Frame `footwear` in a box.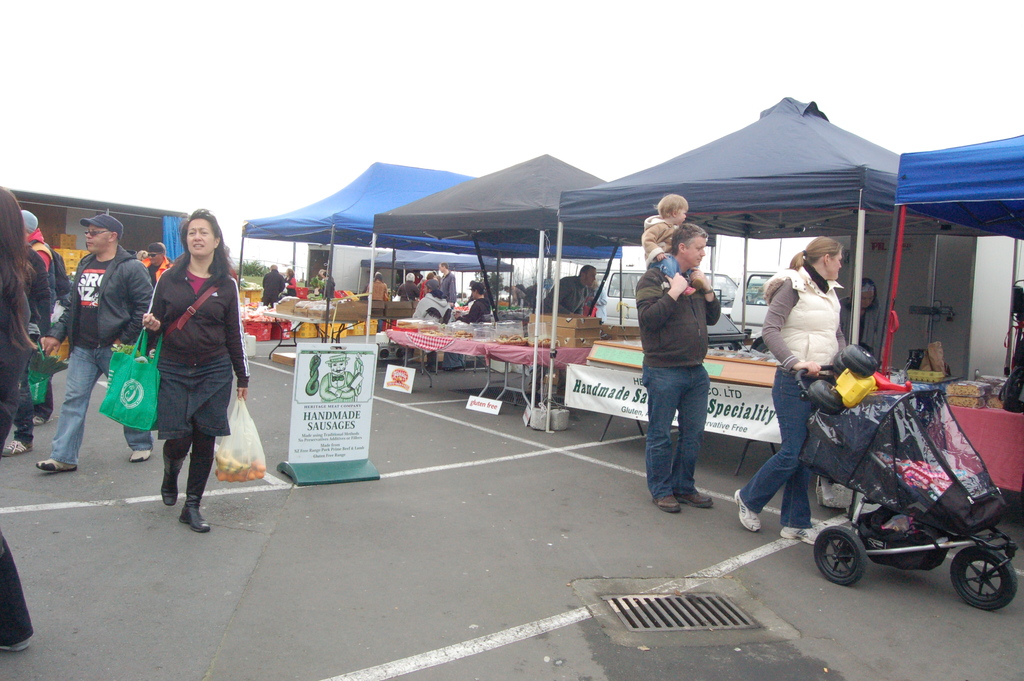
(175, 448, 209, 537).
